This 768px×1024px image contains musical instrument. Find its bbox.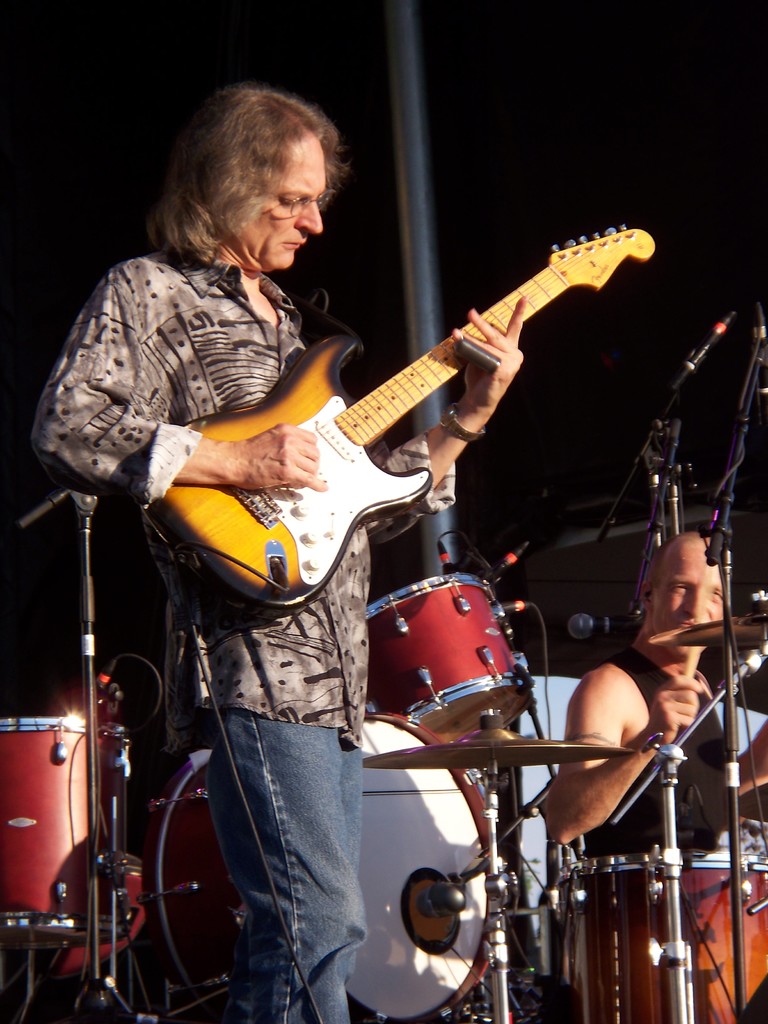
x1=642, y1=606, x2=767, y2=657.
